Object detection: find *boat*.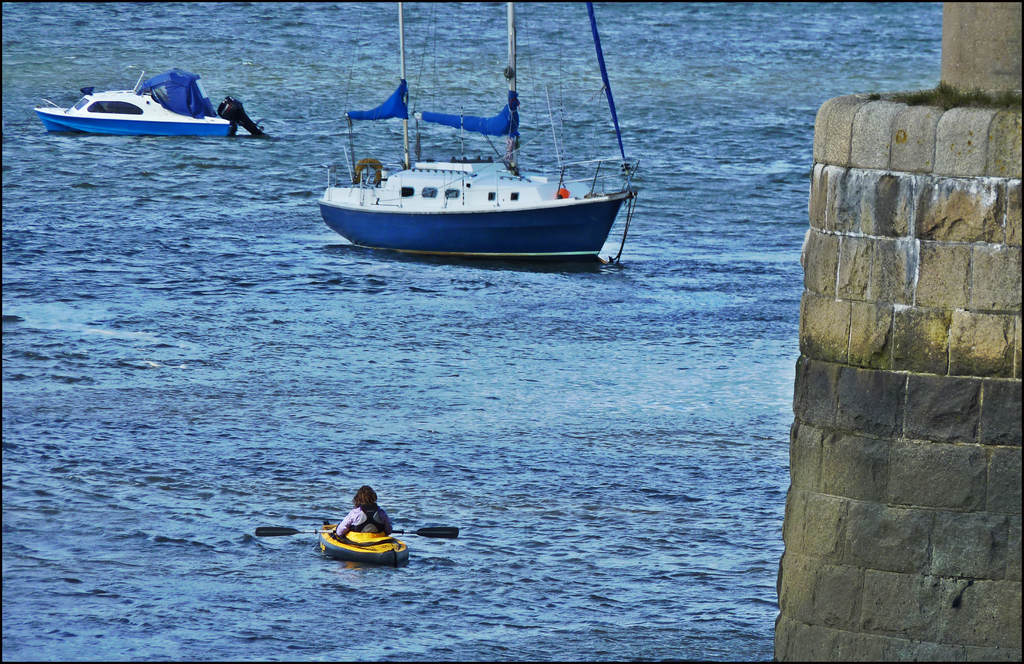
(x1=34, y1=68, x2=264, y2=137).
